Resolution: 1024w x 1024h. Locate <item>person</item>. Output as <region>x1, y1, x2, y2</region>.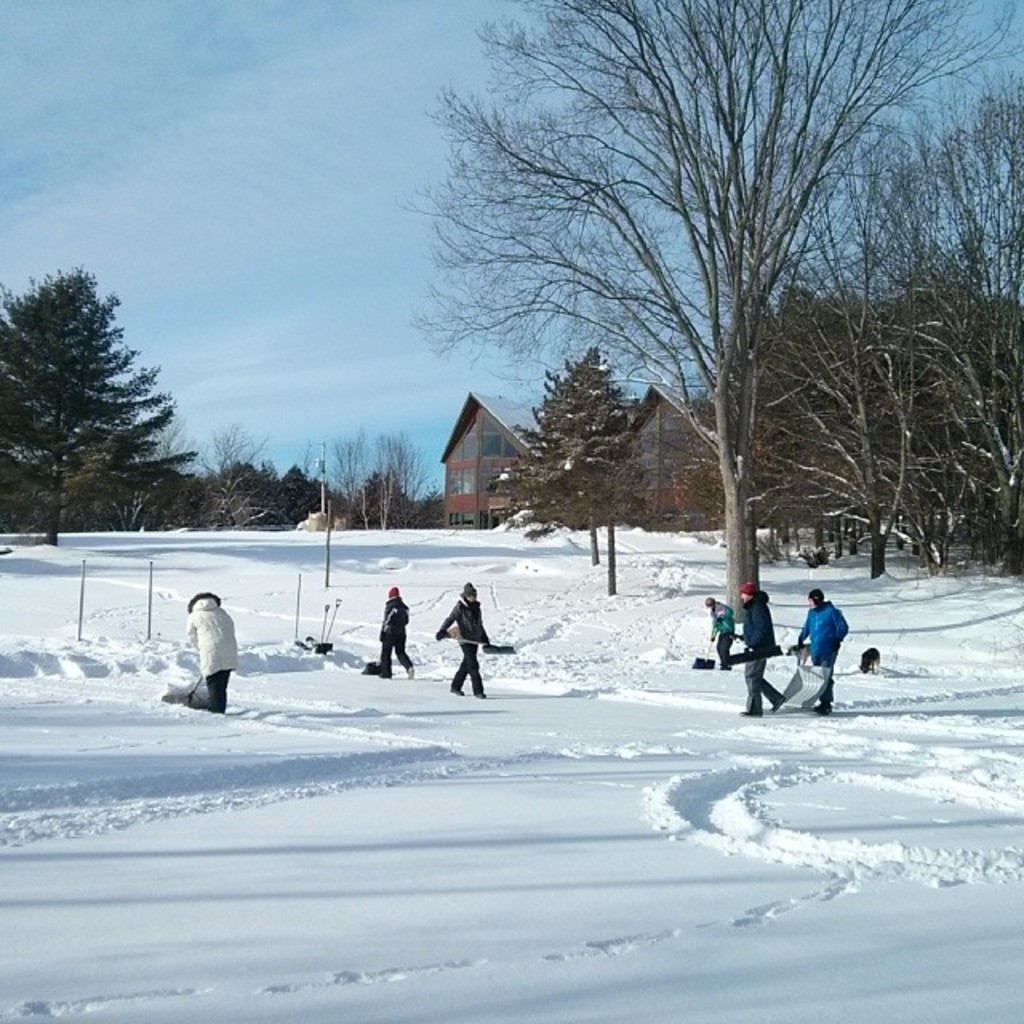
<region>379, 590, 424, 672</region>.
